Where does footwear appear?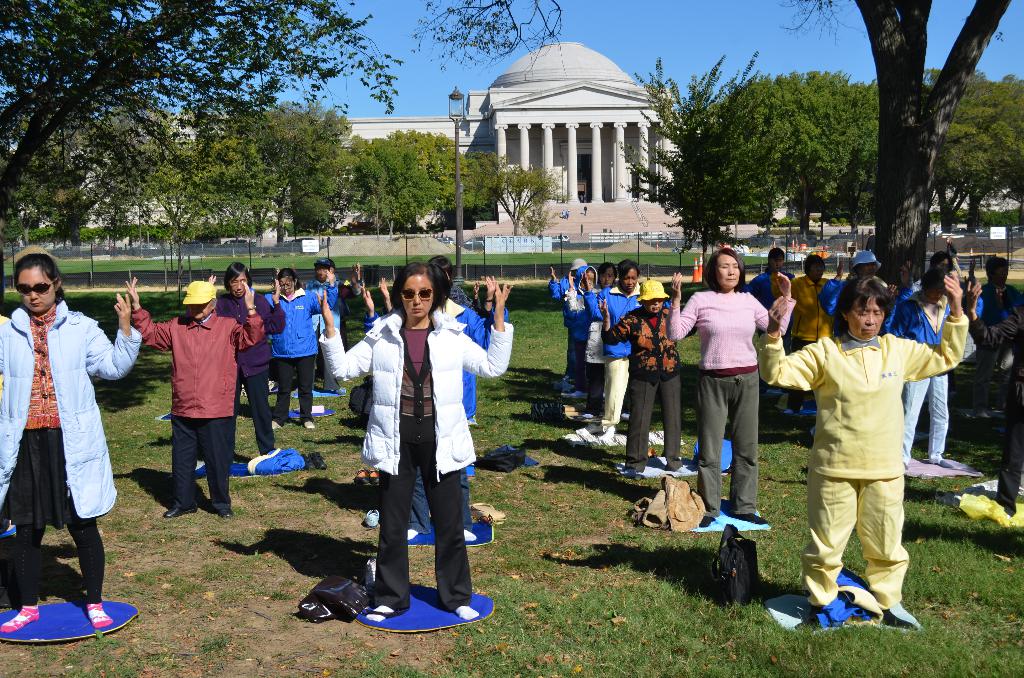
Appears at [294, 581, 372, 640].
